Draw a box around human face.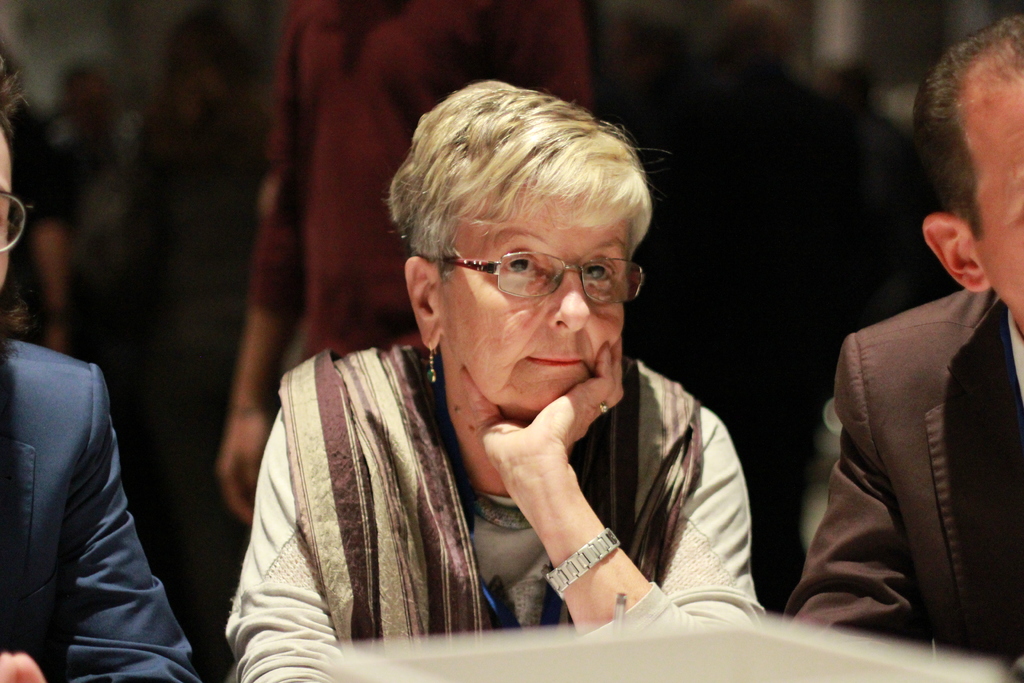
{"left": 435, "top": 189, "right": 627, "bottom": 415}.
